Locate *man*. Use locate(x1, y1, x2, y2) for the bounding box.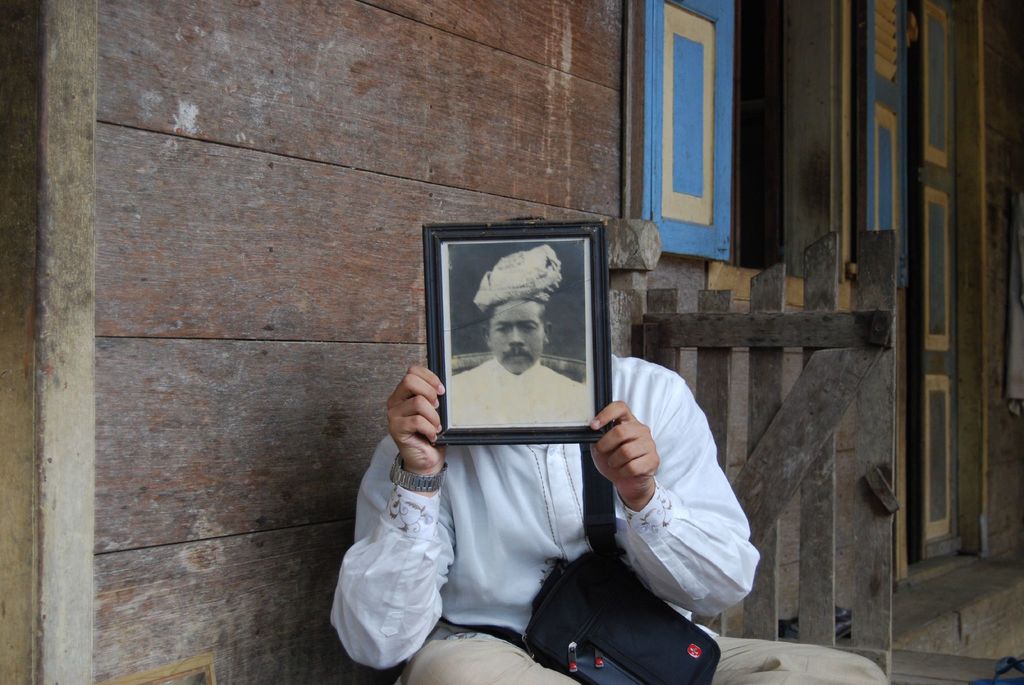
locate(445, 245, 595, 426).
